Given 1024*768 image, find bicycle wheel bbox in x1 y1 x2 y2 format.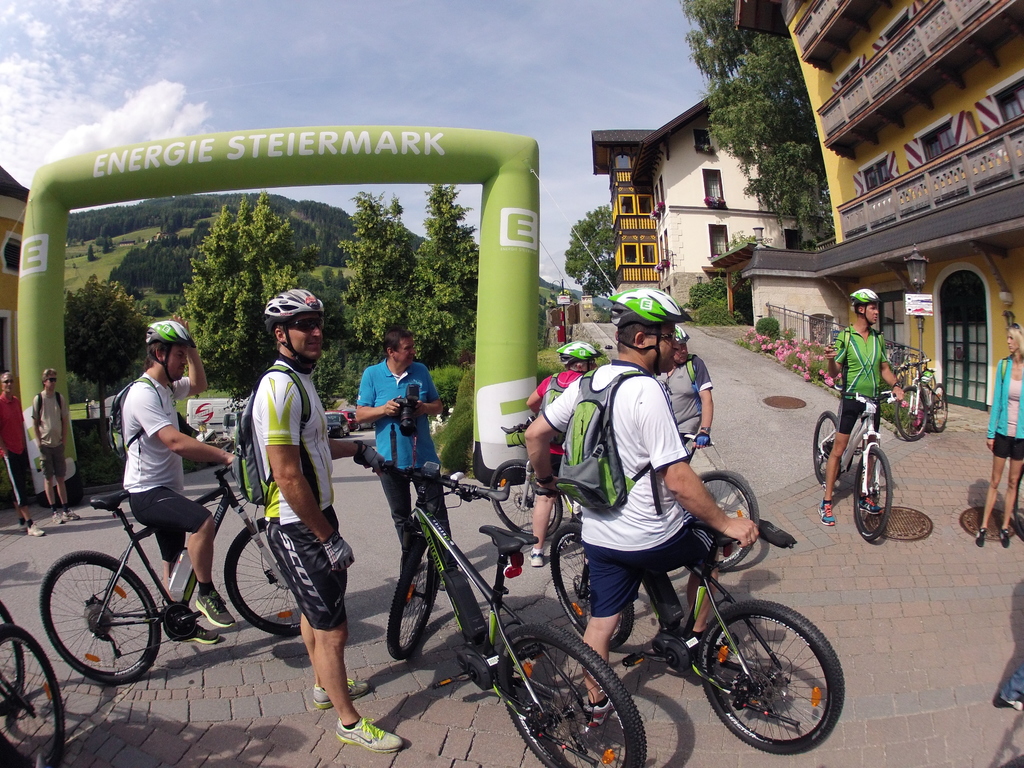
690 474 763 566.
